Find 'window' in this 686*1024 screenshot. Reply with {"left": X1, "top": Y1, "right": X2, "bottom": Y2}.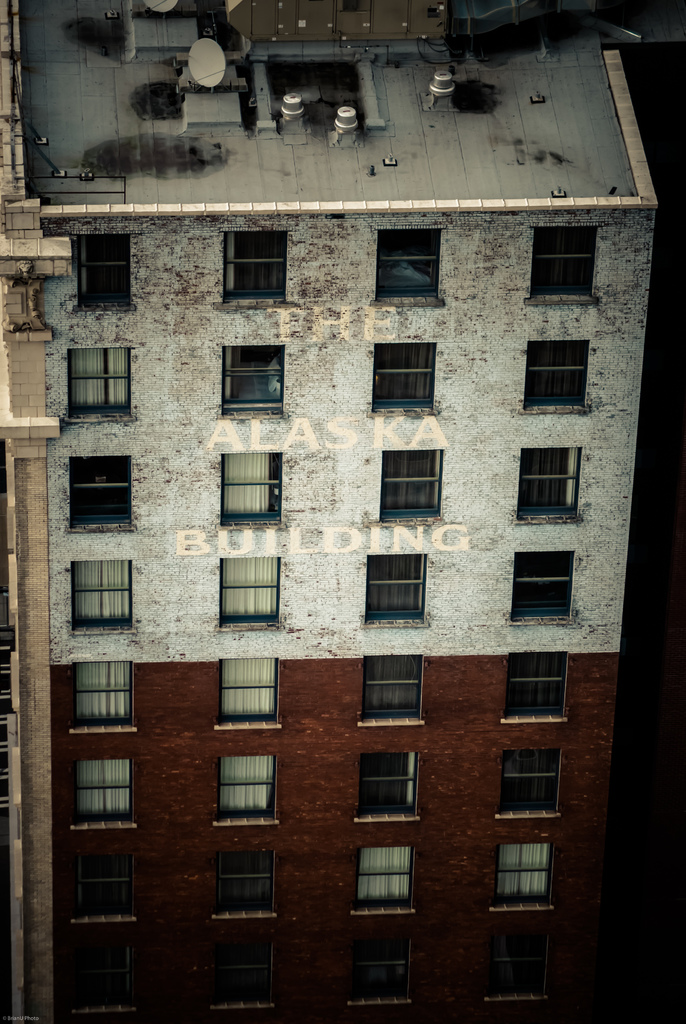
{"left": 514, "top": 547, "right": 573, "bottom": 625}.
